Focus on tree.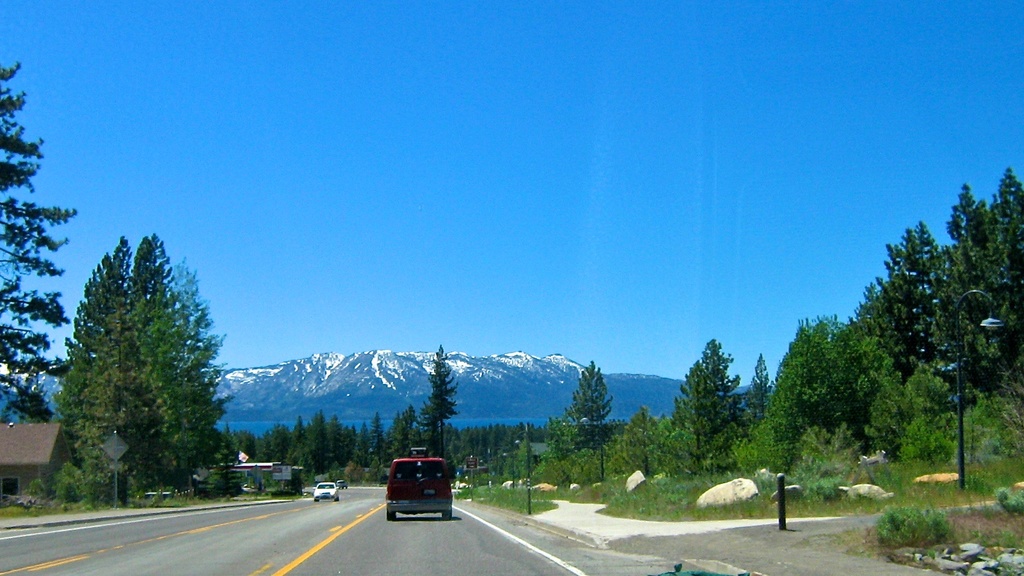
Focused at 983:160:1023:432.
